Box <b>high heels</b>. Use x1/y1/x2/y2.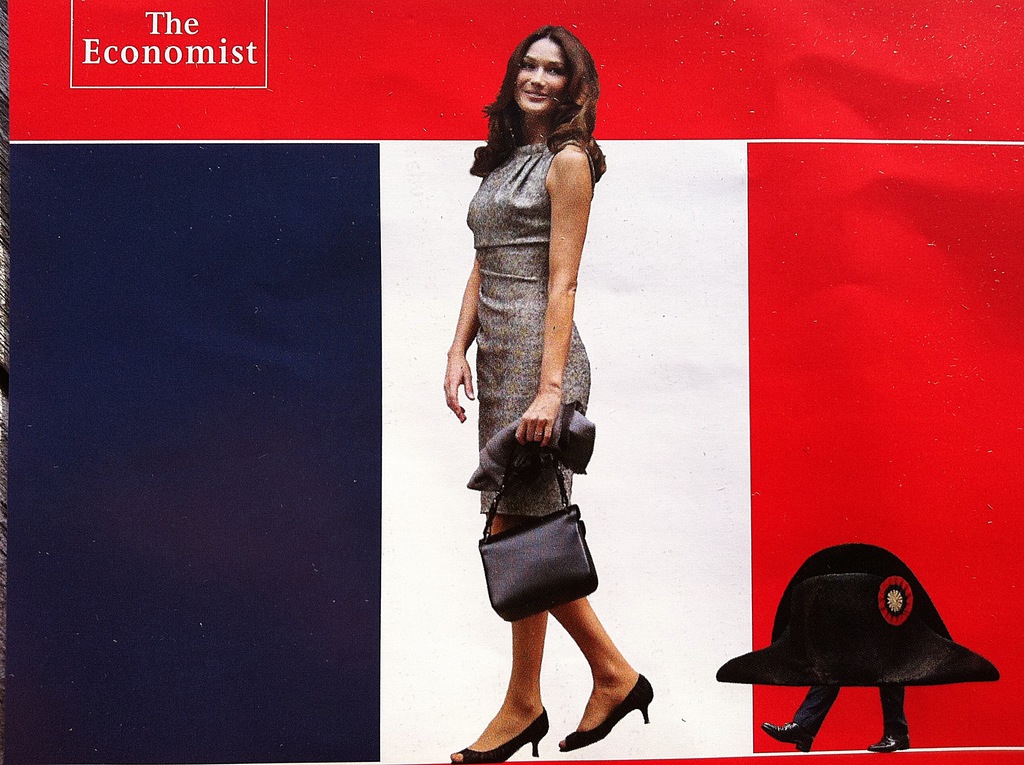
568/648/653/744.
